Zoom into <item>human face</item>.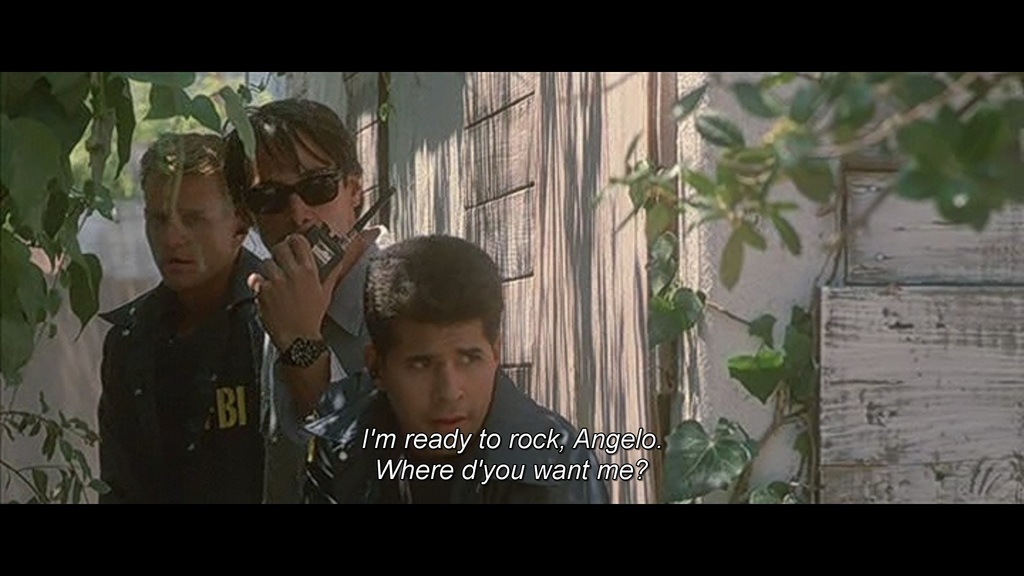
Zoom target: 143,159,237,303.
